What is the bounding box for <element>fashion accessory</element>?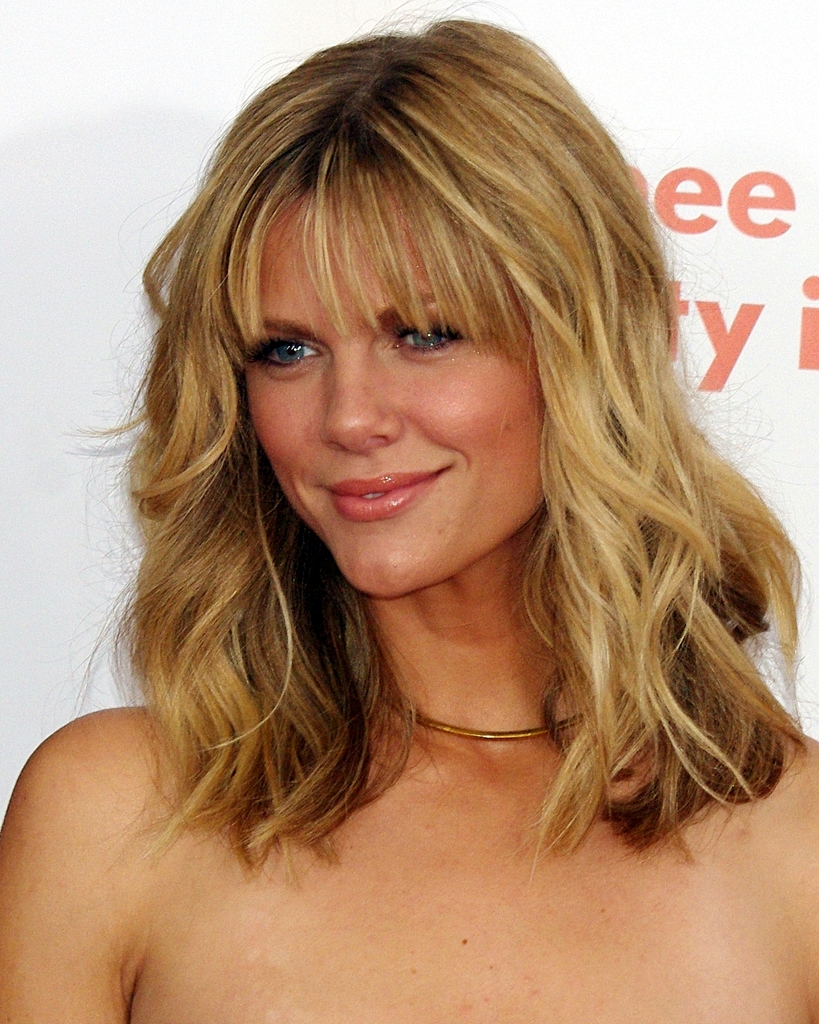
Rect(380, 694, 622, 741).
